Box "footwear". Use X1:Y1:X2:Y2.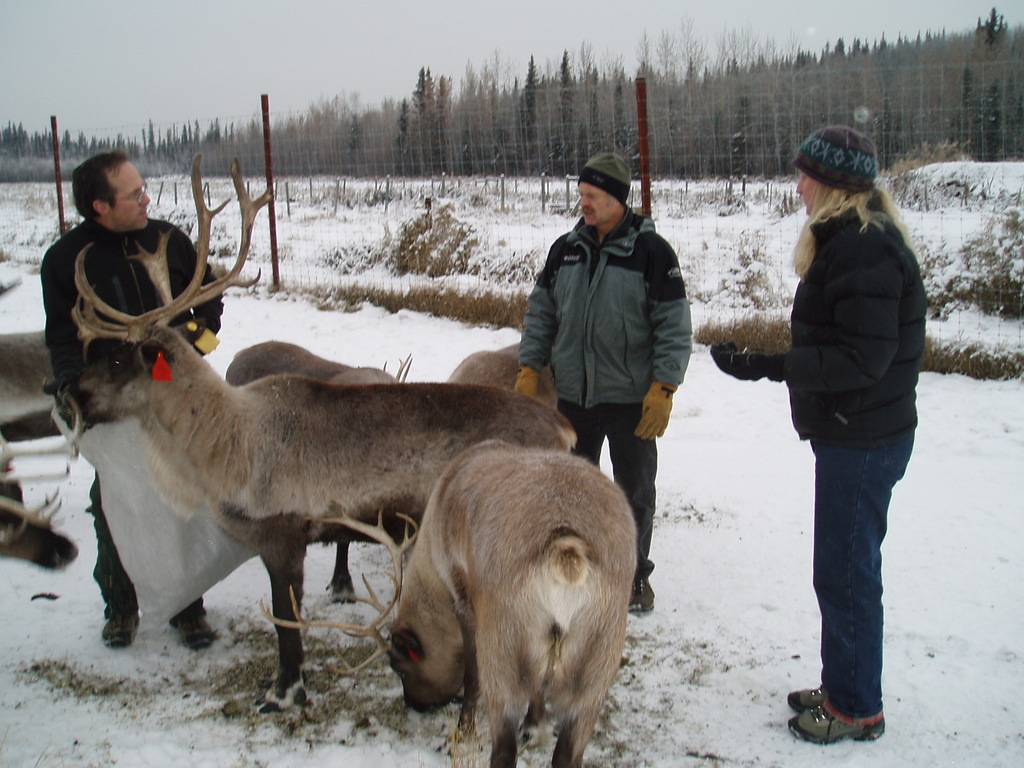
785:683:832:714.
